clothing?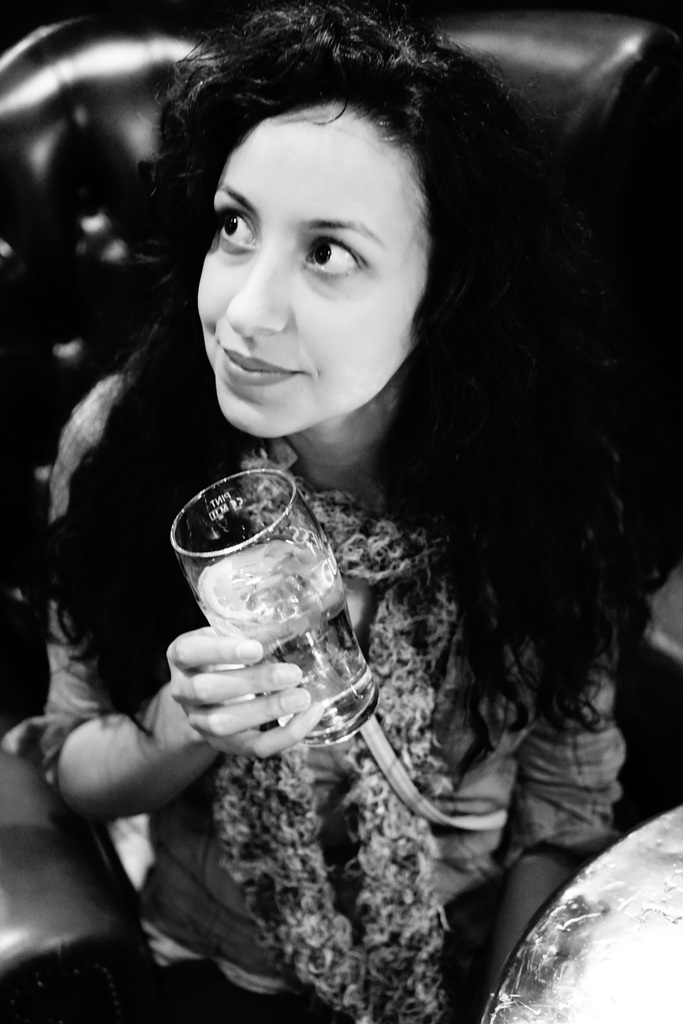
rect(42, 370, 625, 1023)
